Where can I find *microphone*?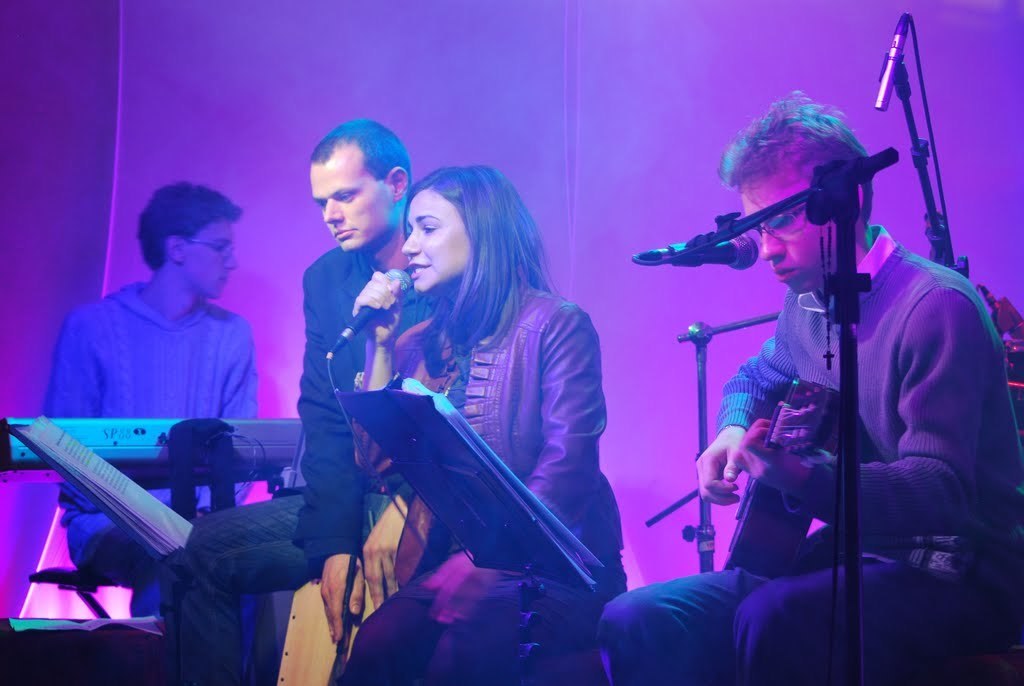
You can find it at [left=873, top=13, right=913, bottom=111].
